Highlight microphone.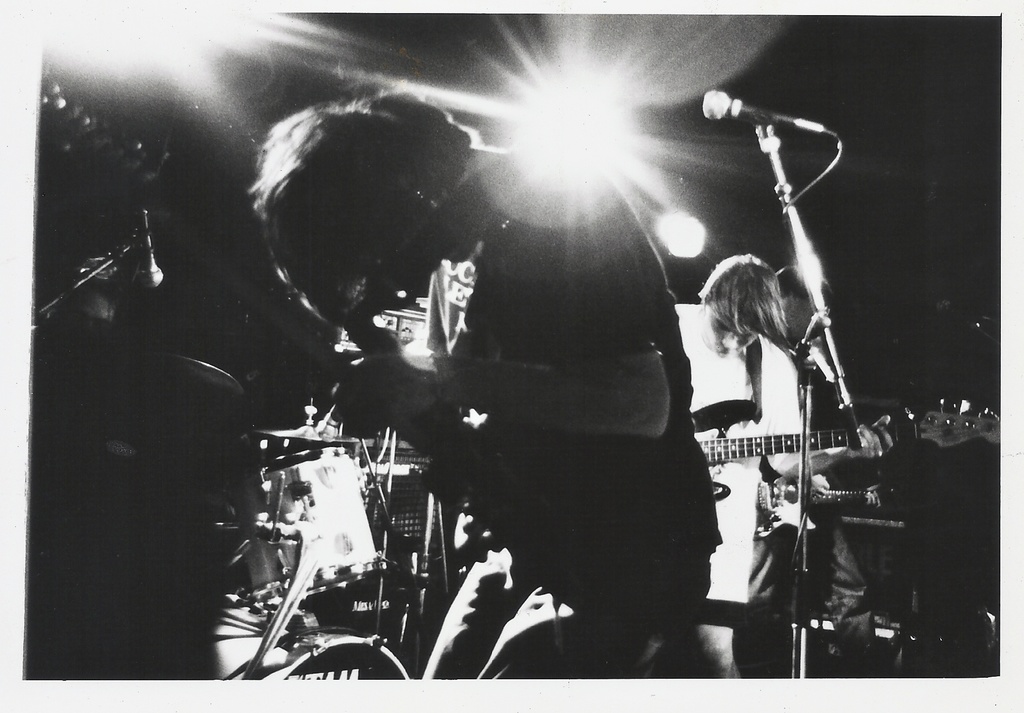
Highlighted region: (left=124, top=202, right=173, bottom=285).
